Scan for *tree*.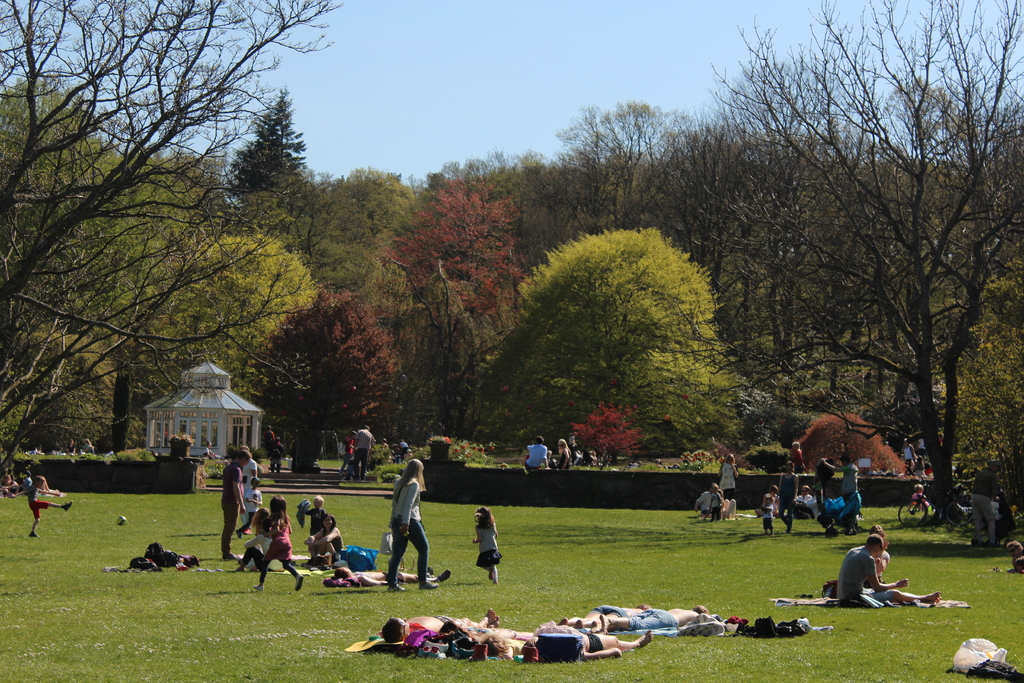
Scan result: 483/208/755/458.
